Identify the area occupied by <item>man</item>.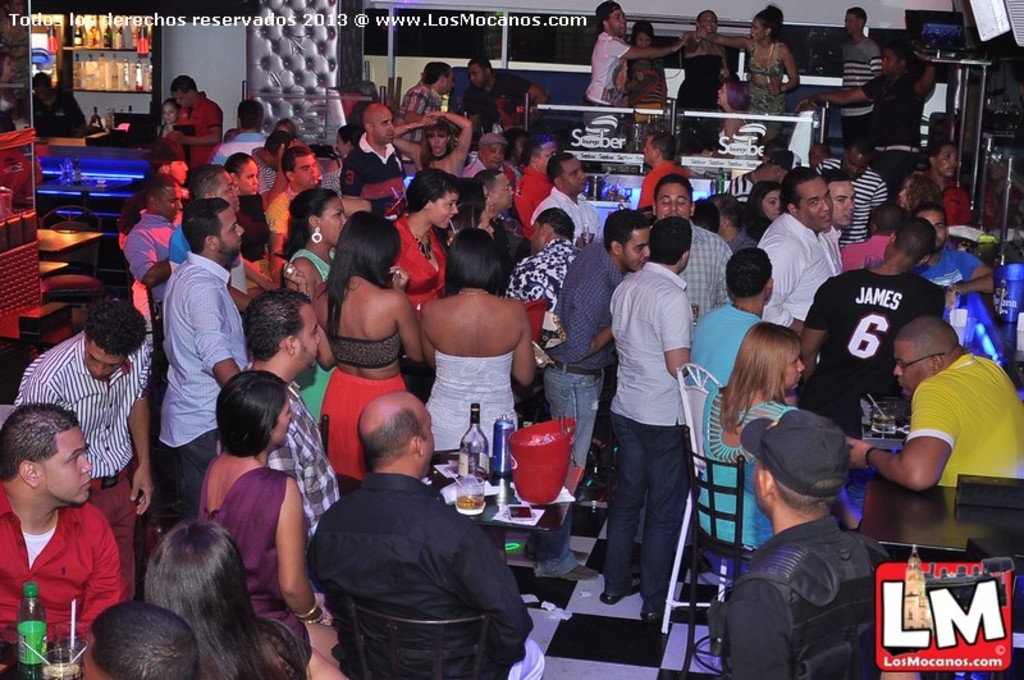
Area: detection(332, 92, 403, 218).
